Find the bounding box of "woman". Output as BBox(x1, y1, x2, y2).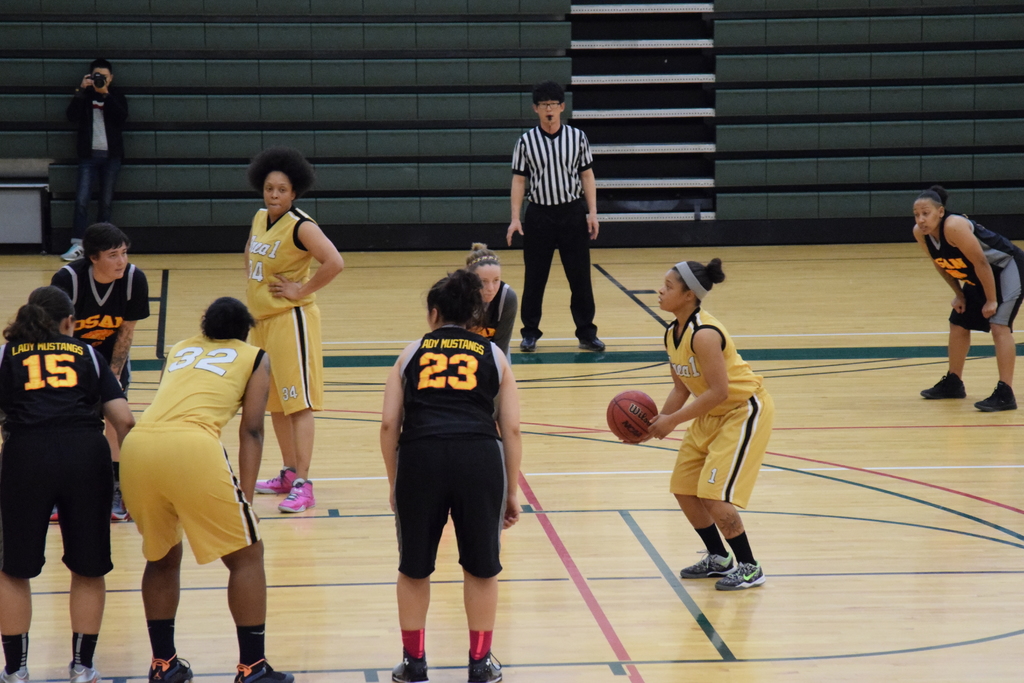
BBox(918, 186, 1023, 408).
